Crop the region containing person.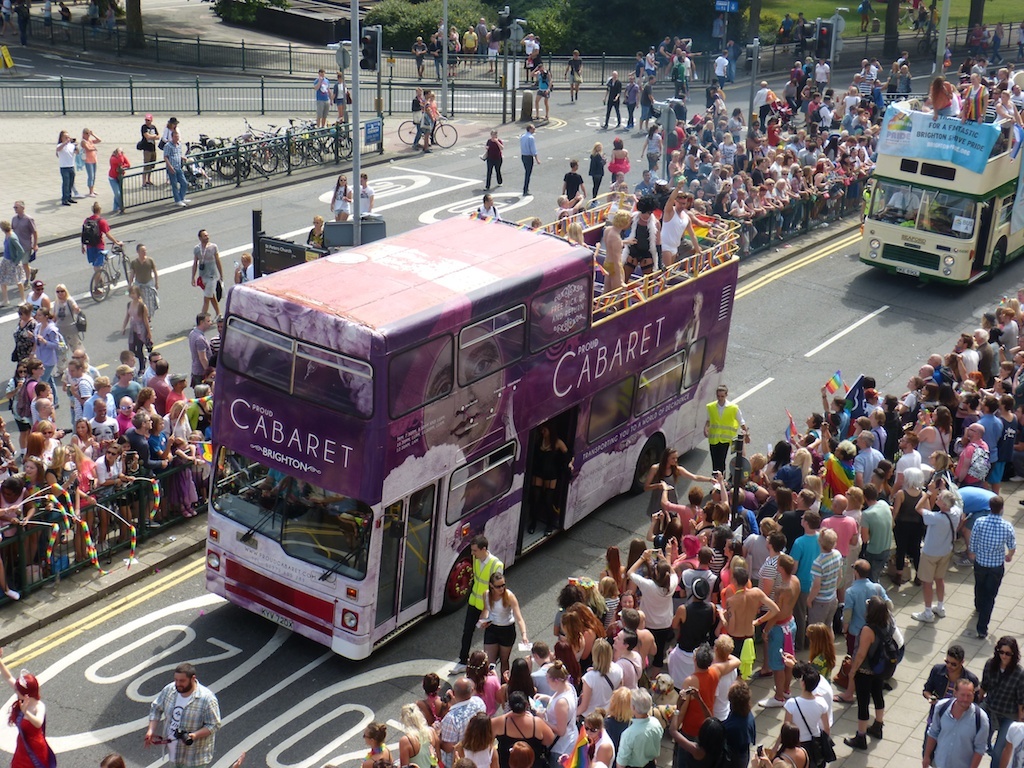
Crop region: locate(158, 117, 180, 144).
